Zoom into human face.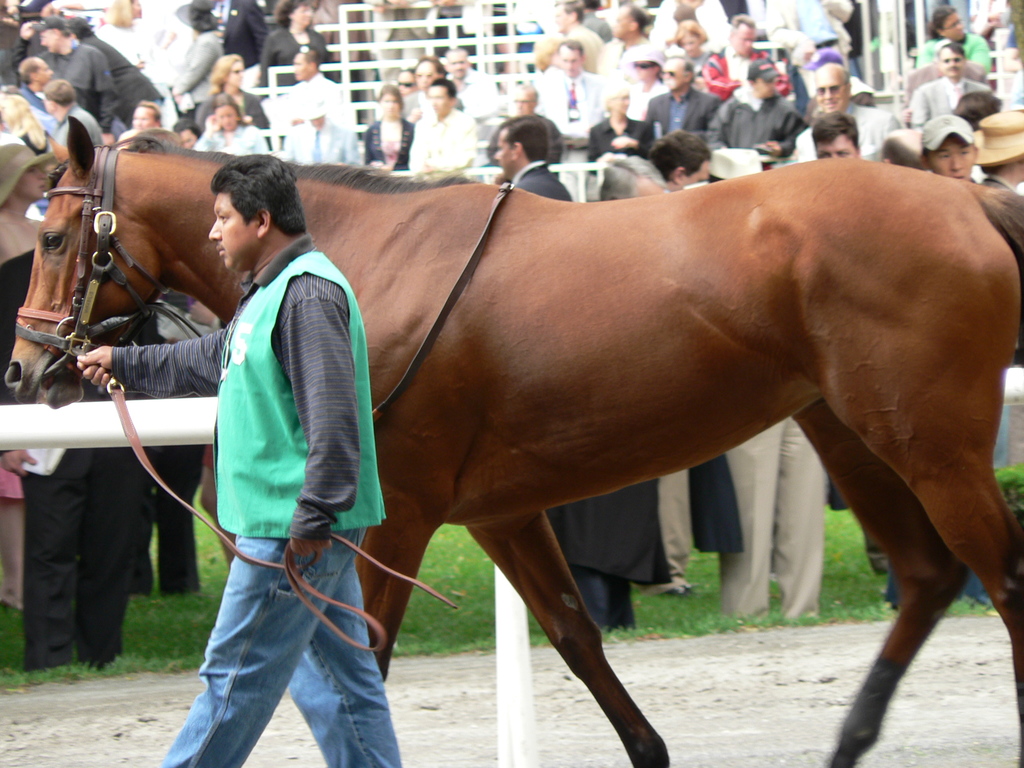
Zoom target: {"left": 941, "top": 48, "right": 962, "bottom": 79}.
